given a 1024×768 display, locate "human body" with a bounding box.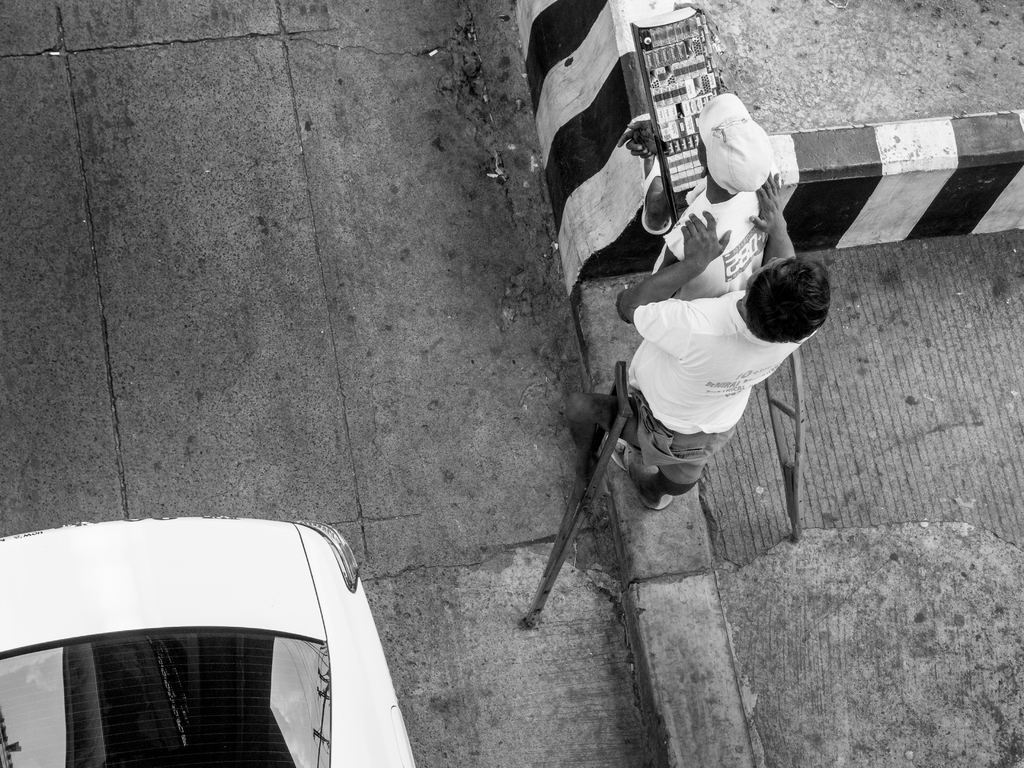
Located: [left=616, top=94, right=782, bottom=298].
